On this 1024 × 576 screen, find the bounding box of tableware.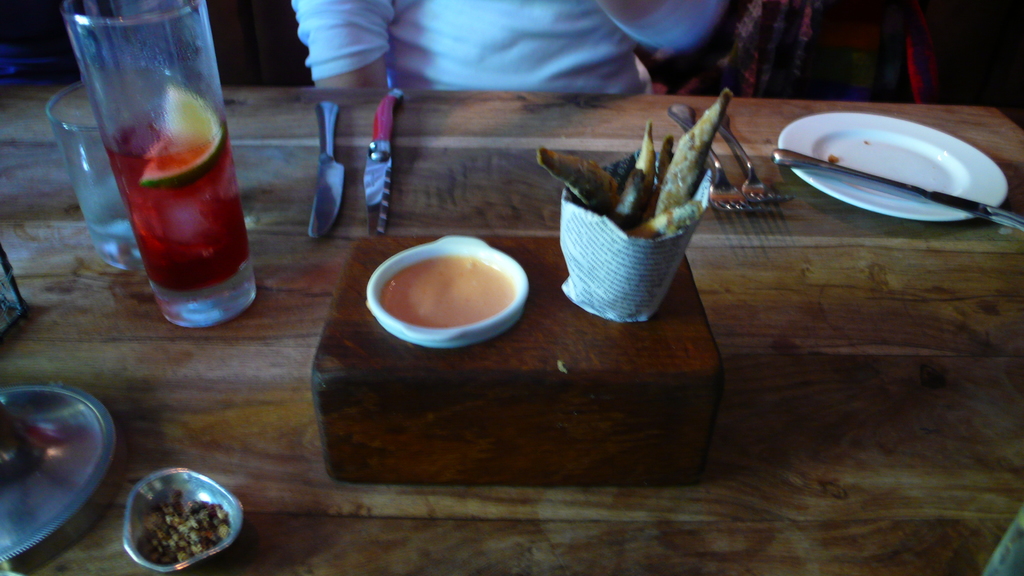
Bounding box: rect(362, 84, 403, 236).
